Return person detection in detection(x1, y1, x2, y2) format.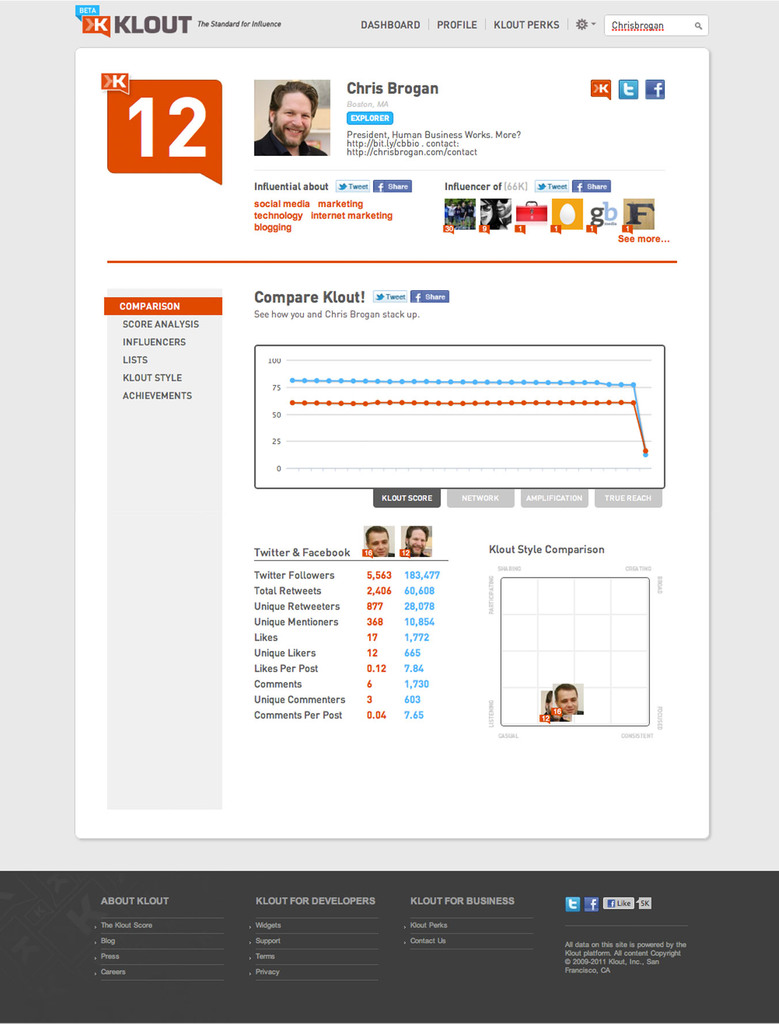
detection(553, 681, 582, 712).
